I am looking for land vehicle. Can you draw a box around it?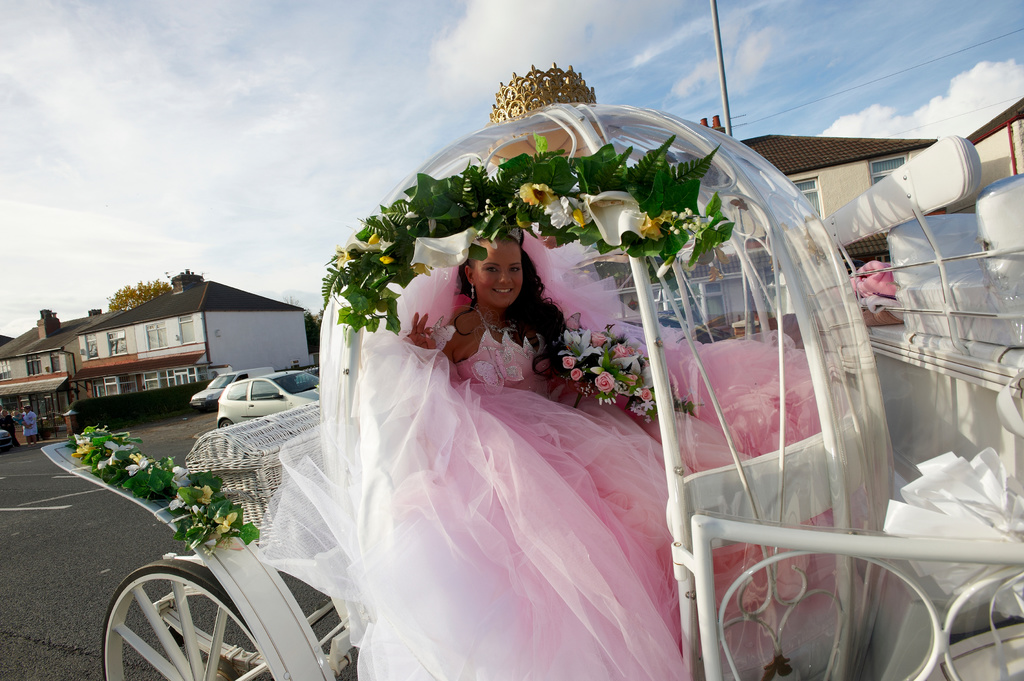
Sure, the bounding box is <region>216, 367, 325, 423</region>.
